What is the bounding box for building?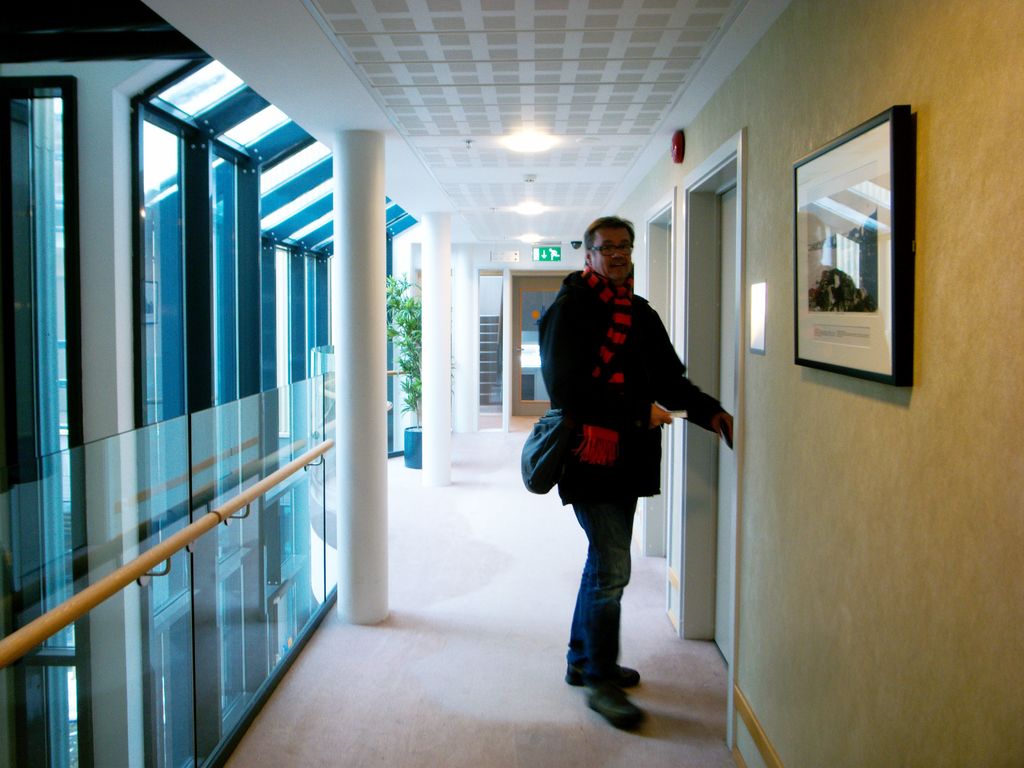
select_region(0, 0, 1023, 767).
